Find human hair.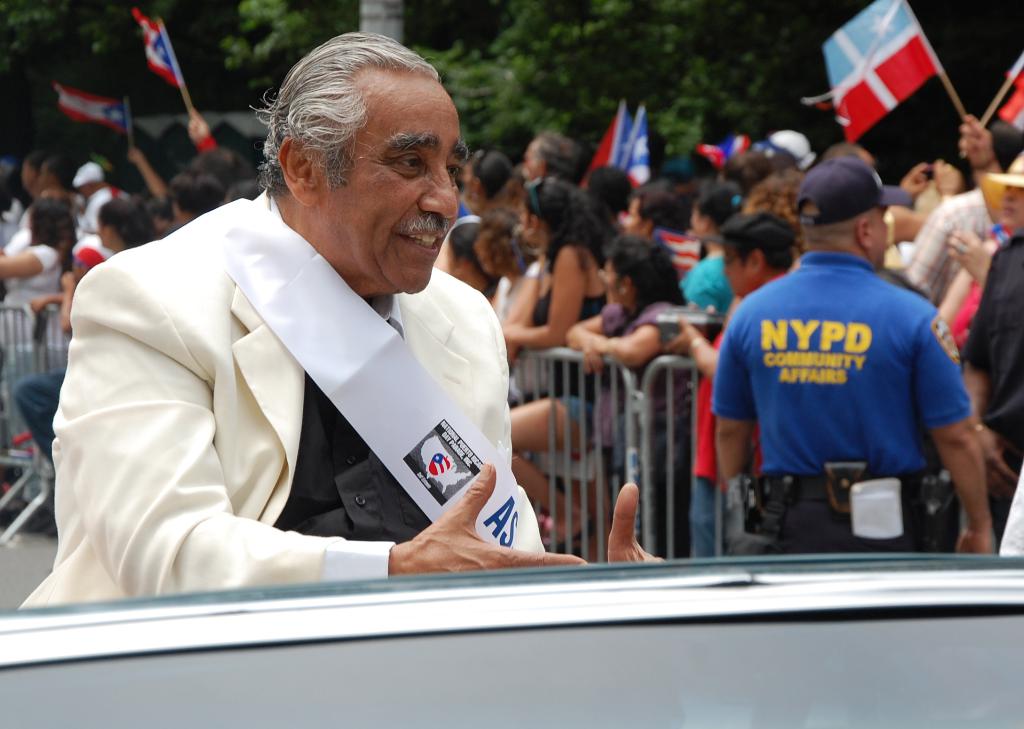
(left=611, top=234, right=687, bottom=338).
